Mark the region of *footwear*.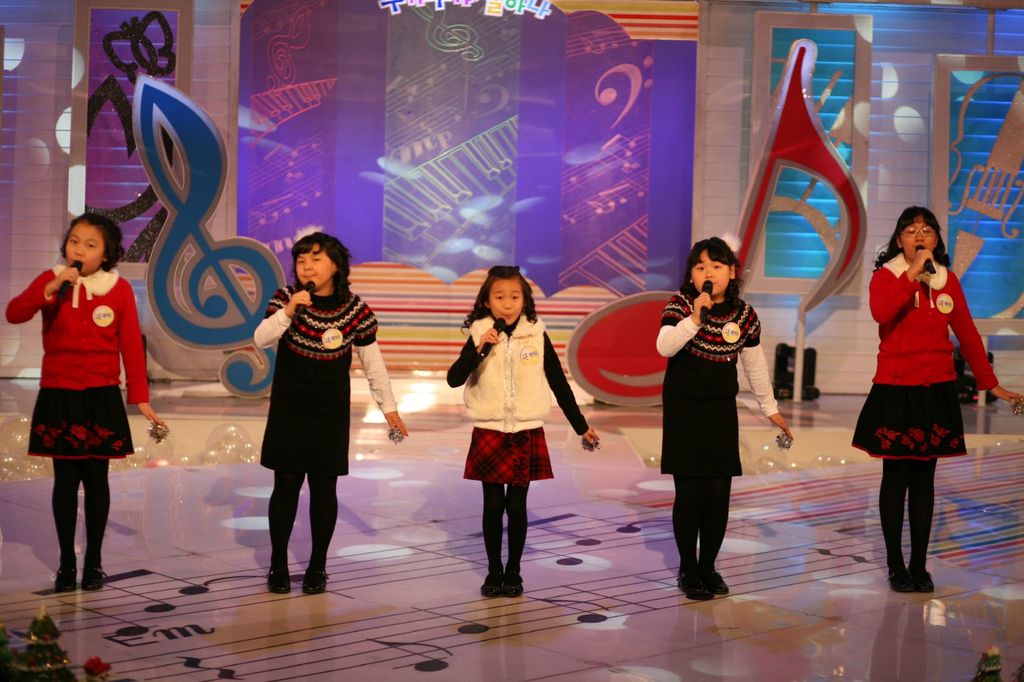
Region: crop(299, 571, 335, 594).
